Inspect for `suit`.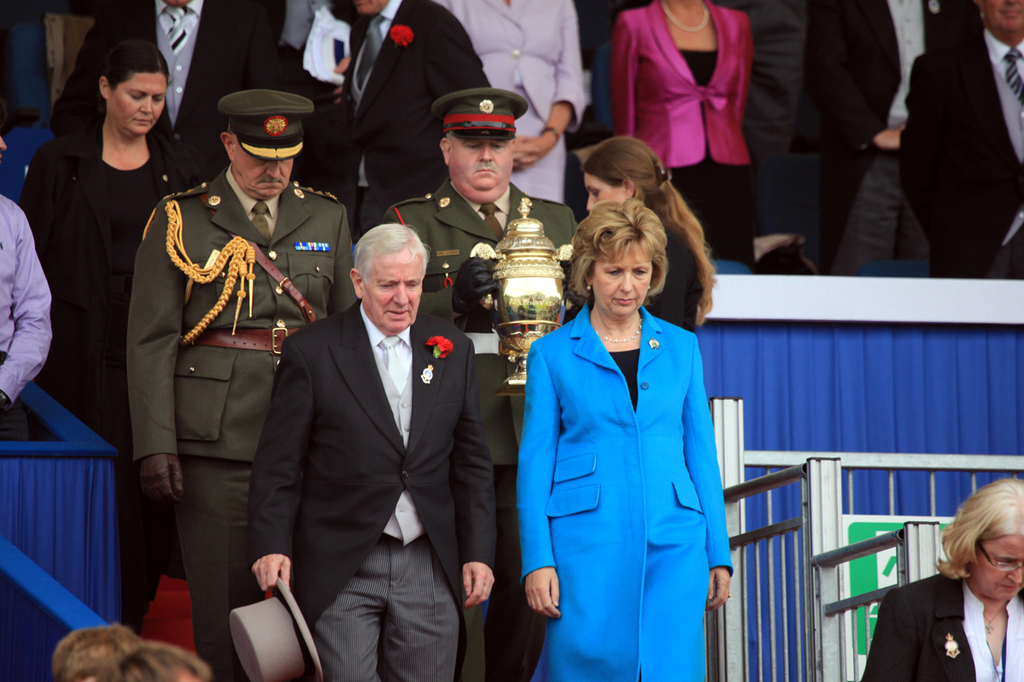
Inspection: [x1=45, y1=4, x2=287, y2=169].
